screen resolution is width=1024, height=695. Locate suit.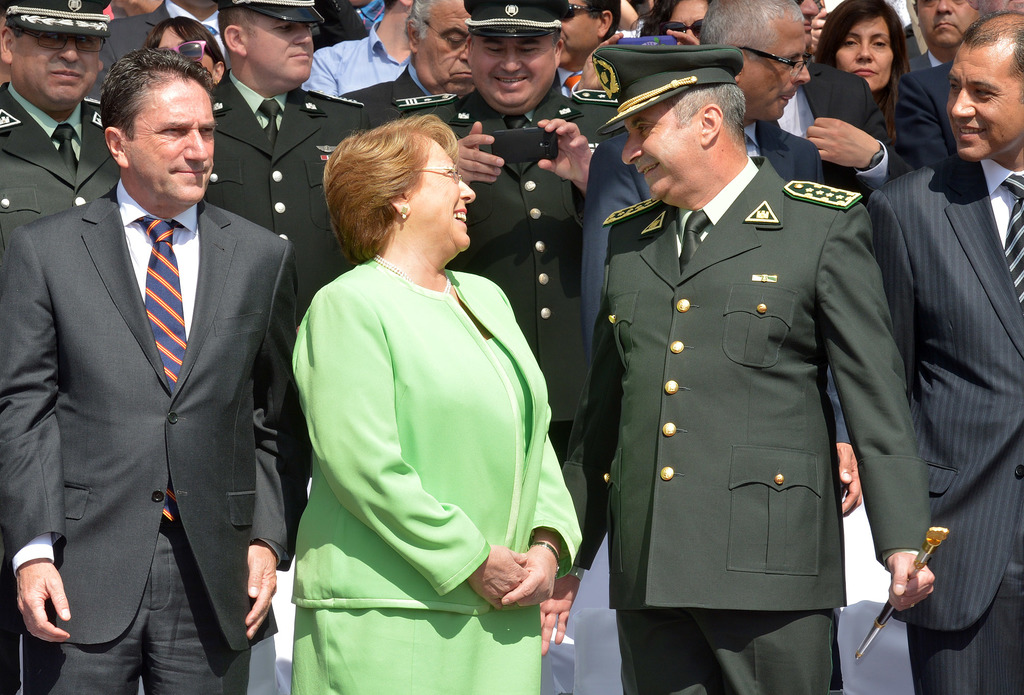
(left=870, top=153, right=1023, bottom=694).
